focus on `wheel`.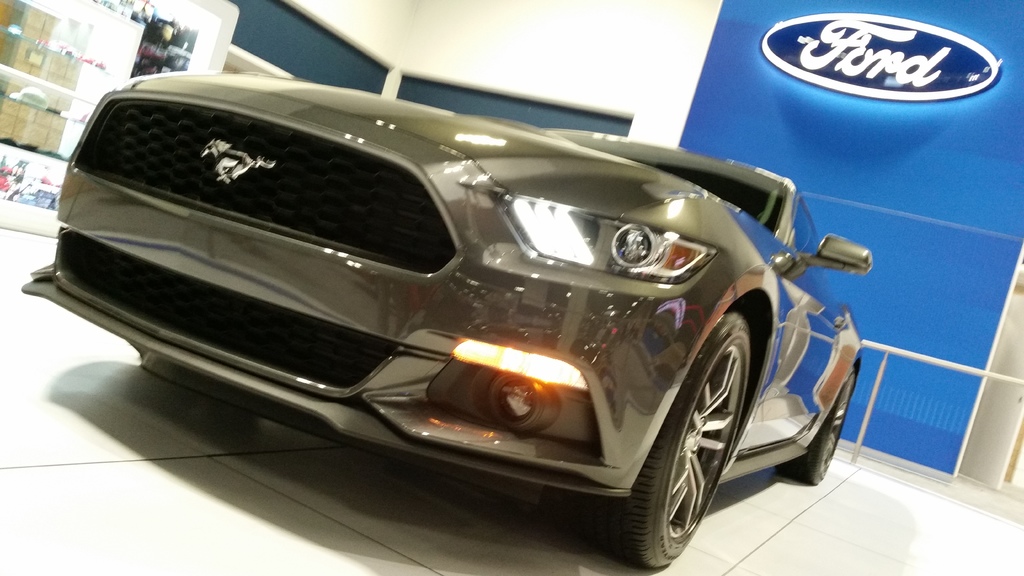
Focused at bbox=(641, 314, 749, 553).
